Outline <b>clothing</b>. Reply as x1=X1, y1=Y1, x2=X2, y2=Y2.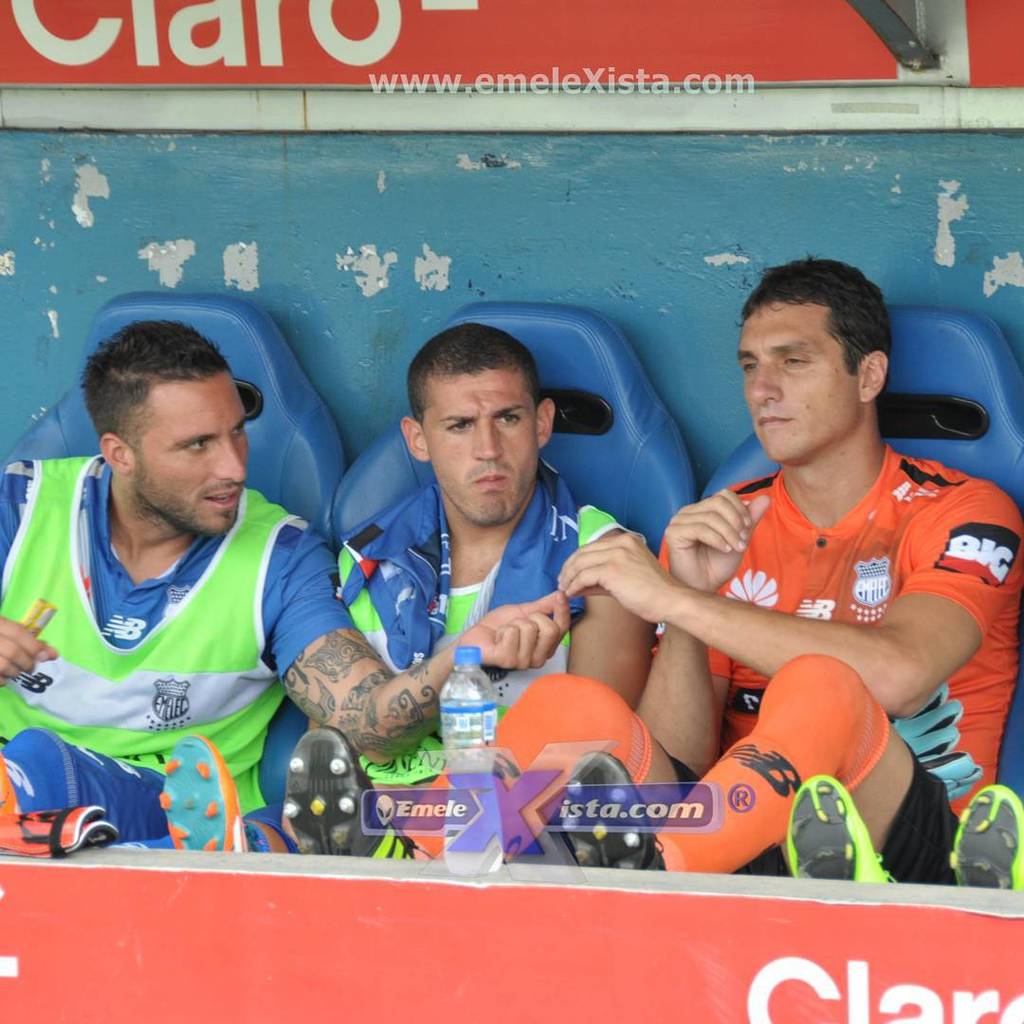
x1=27, y1=433, x2=320, y2=853.
